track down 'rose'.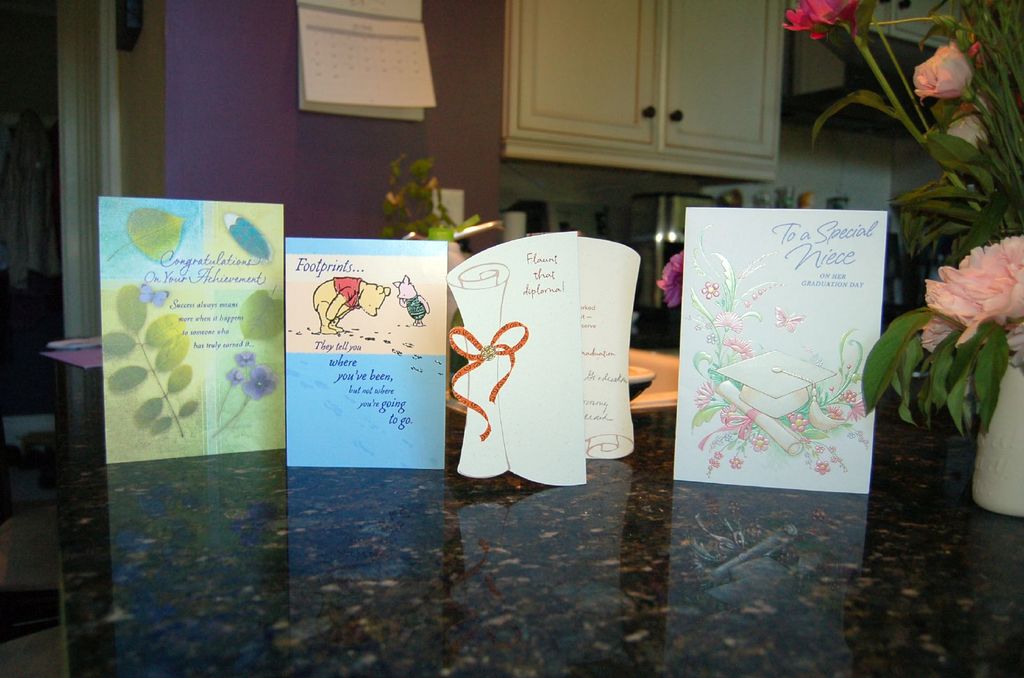
Tracked to [780,0,858,43].
